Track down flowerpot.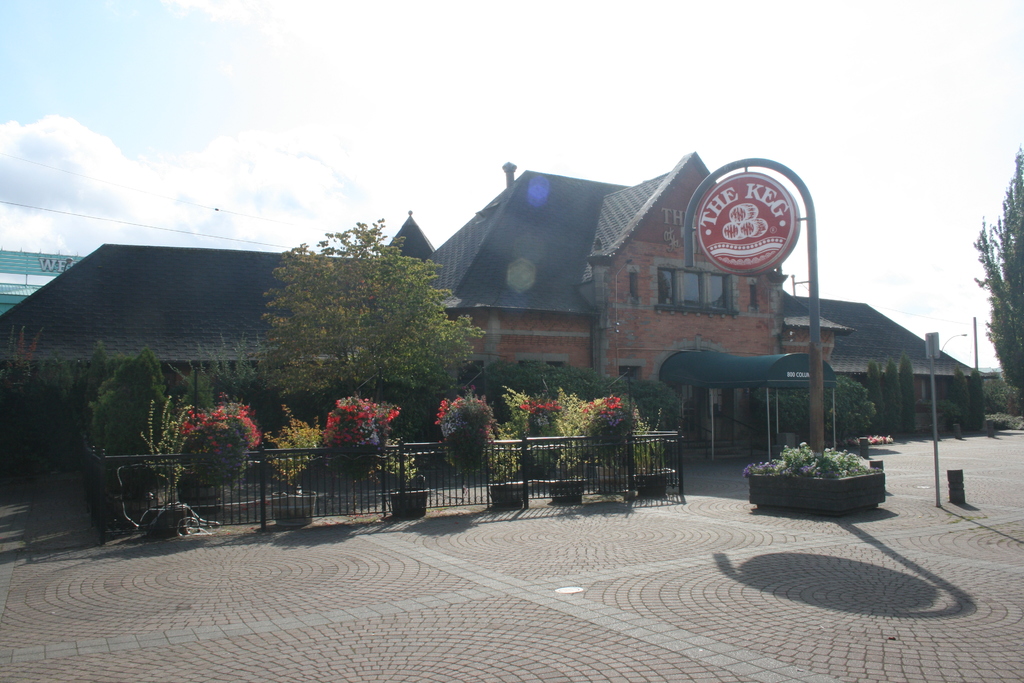
Tracked to crop(630, 467, 676, 498).
